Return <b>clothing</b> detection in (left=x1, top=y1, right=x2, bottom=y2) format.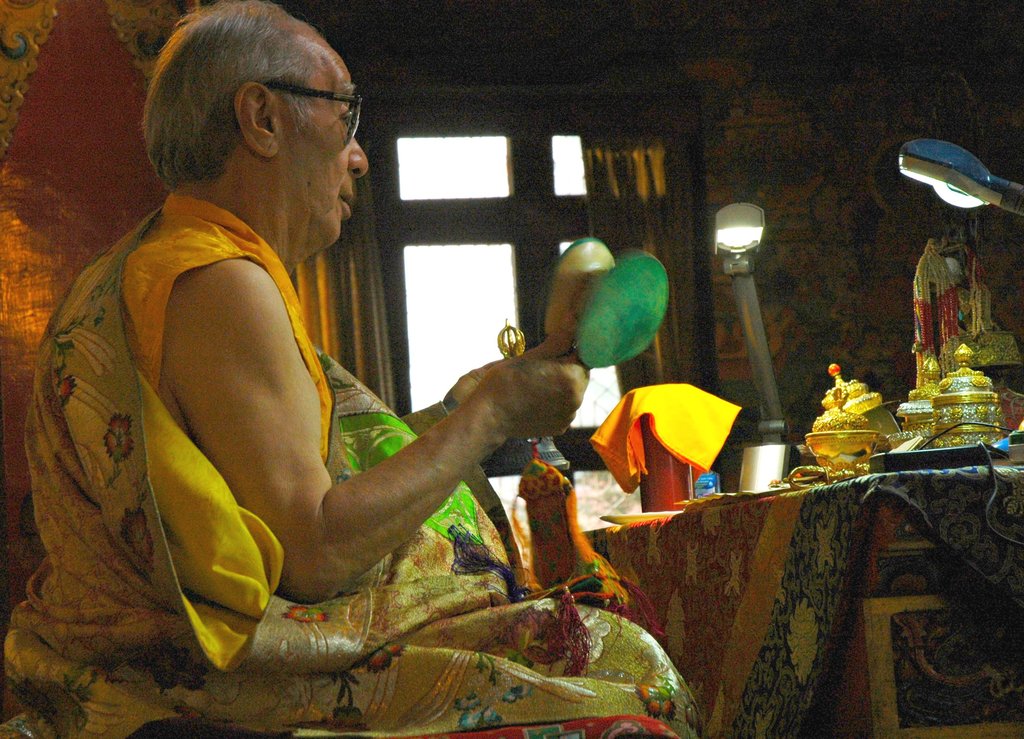
(left=1, top=185, right=698, bottom=738).
